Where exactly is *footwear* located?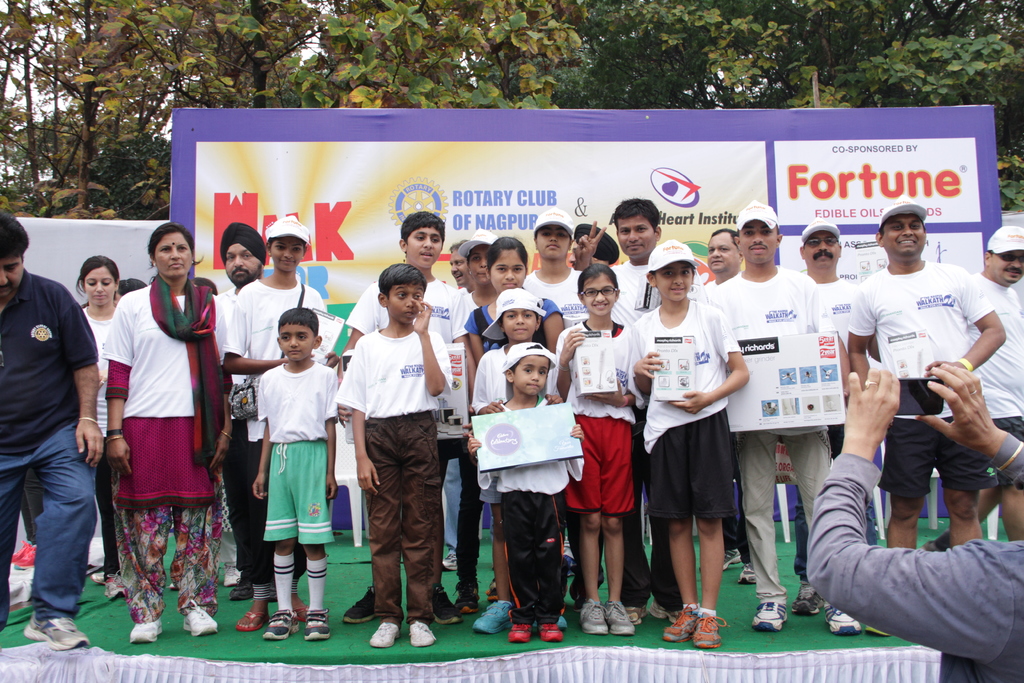
Its bounding box is [181, 600, 220, 636].
